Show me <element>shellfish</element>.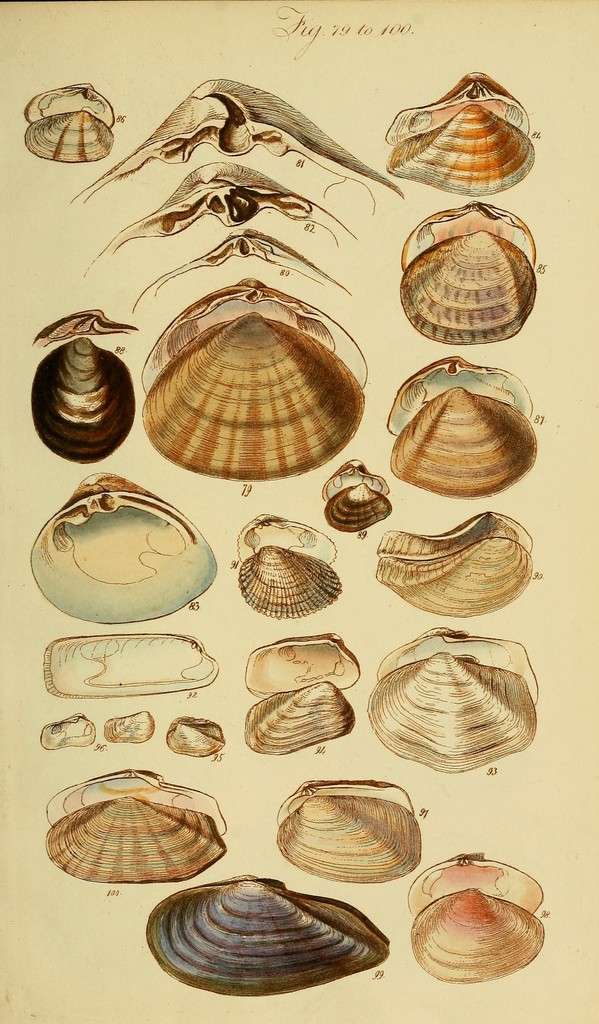
<element>shellfish</element> is here: select_region(382, 68, 536, 201).
